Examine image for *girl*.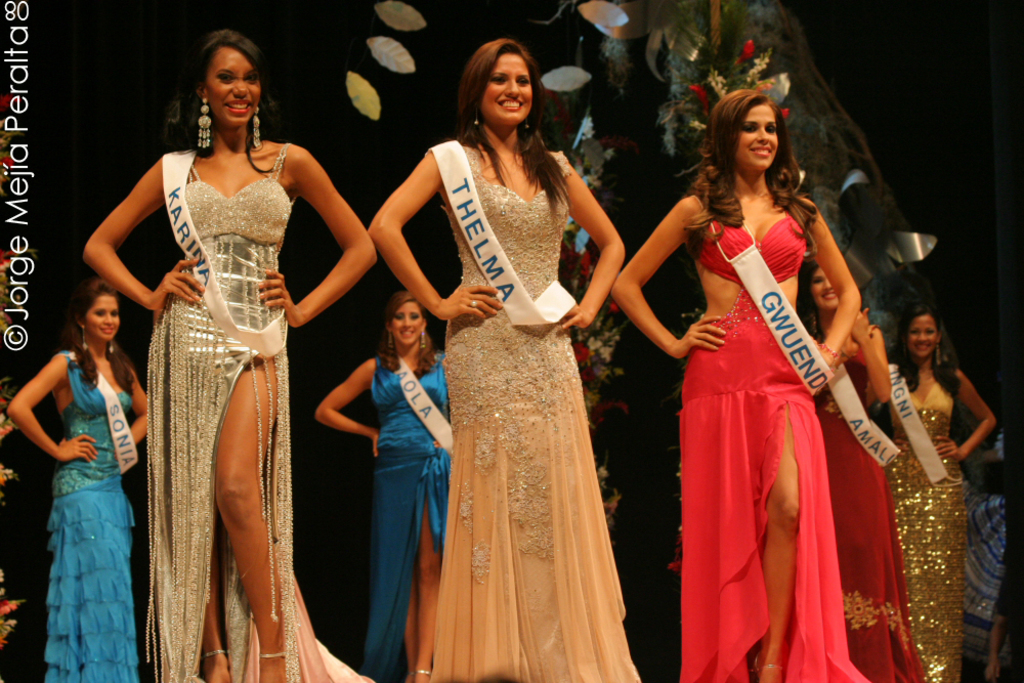
Examination result: select_region(366, 39, 641, 682).
